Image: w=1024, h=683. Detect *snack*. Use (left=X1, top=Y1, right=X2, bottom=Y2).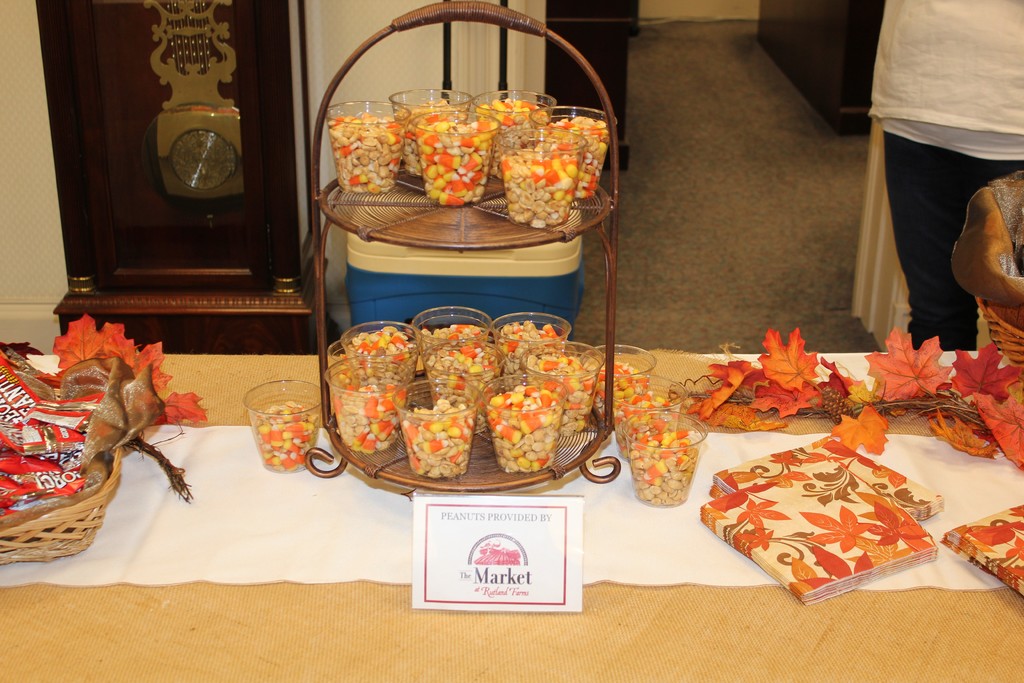
(left=600, top=363, right=712, bottom=502).
